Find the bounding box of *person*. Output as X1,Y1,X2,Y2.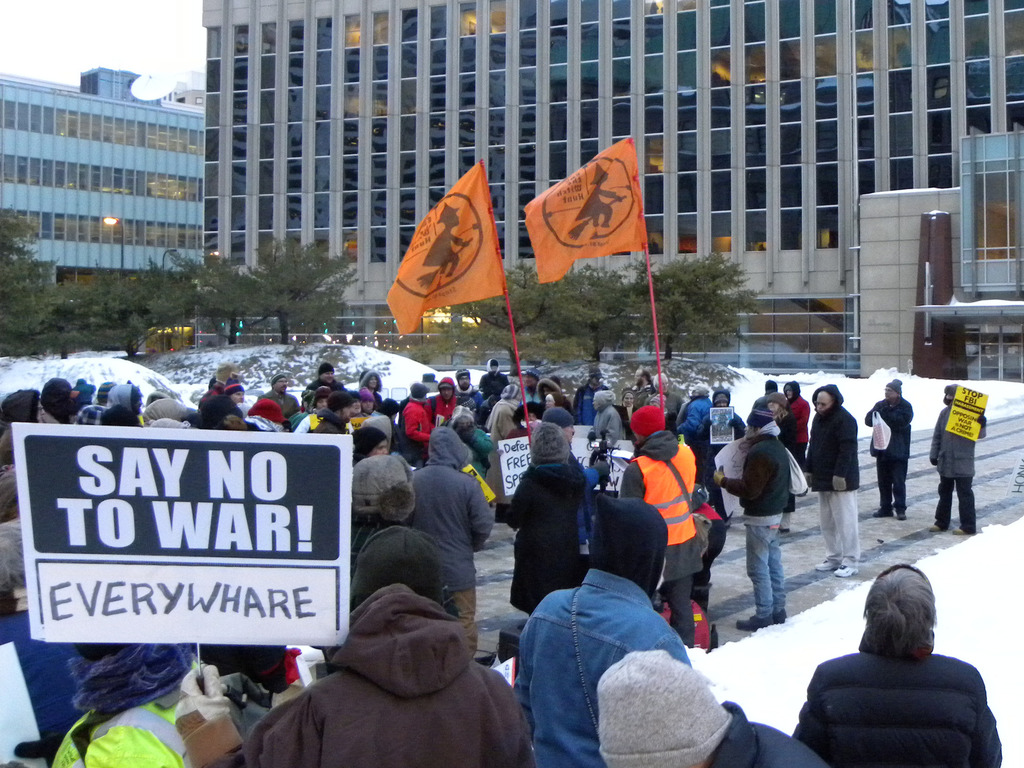
240,395,286,433.
